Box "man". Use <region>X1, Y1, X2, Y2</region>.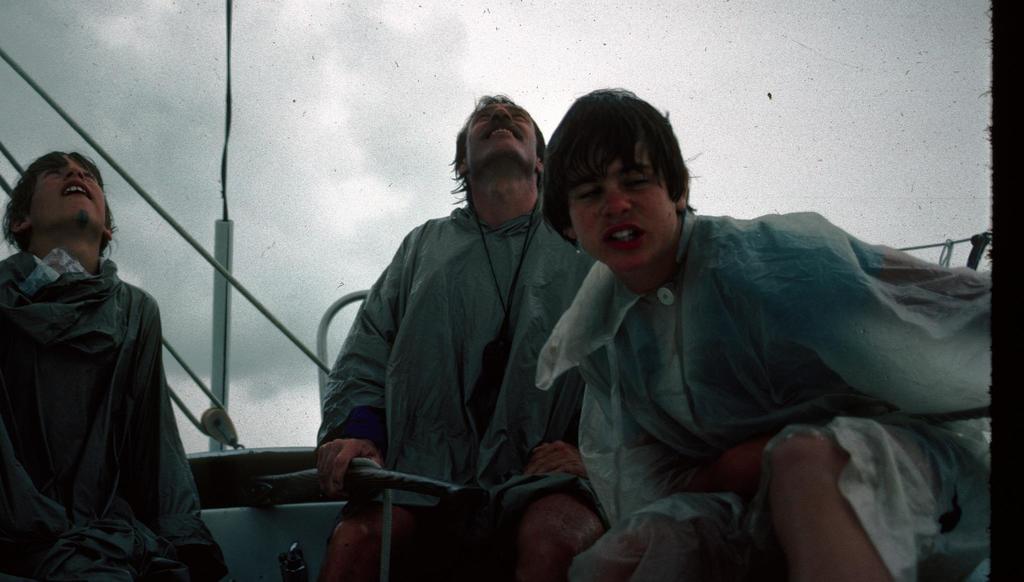
<region>0, 145, 230, 581</region>.
